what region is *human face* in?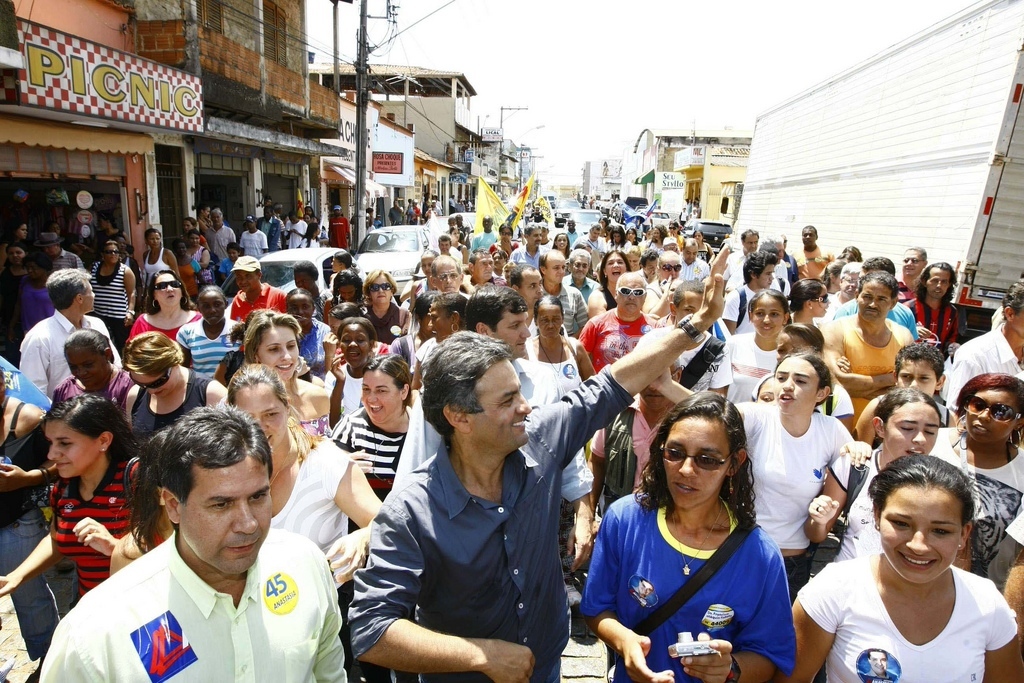
detection(774, 361, 813, 413).
